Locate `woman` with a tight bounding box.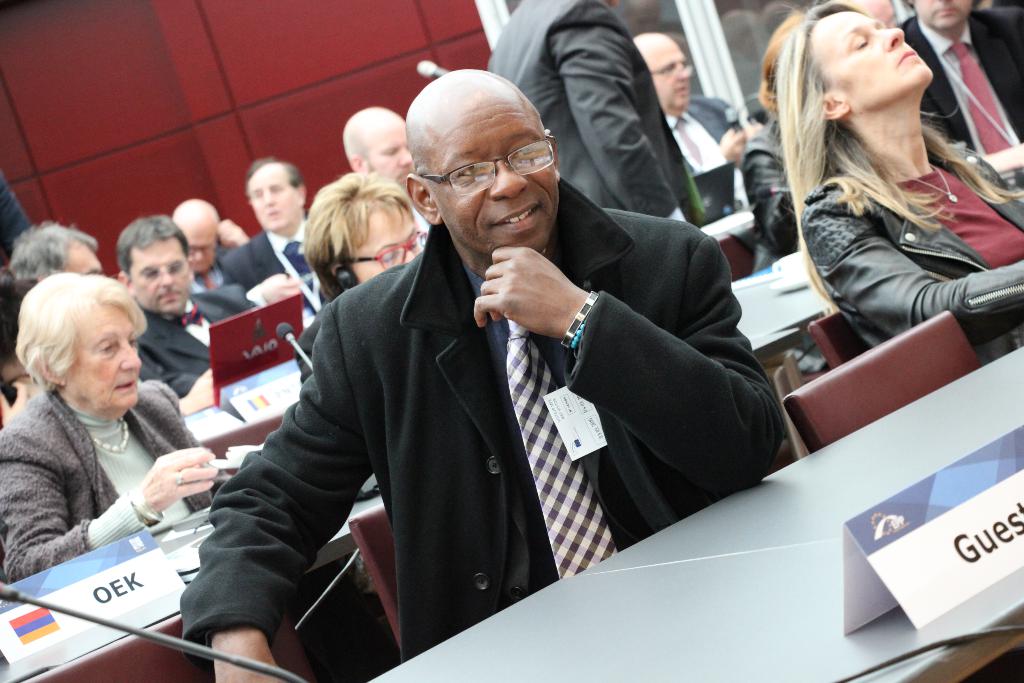
BBox(296, 174, 425, 382).
